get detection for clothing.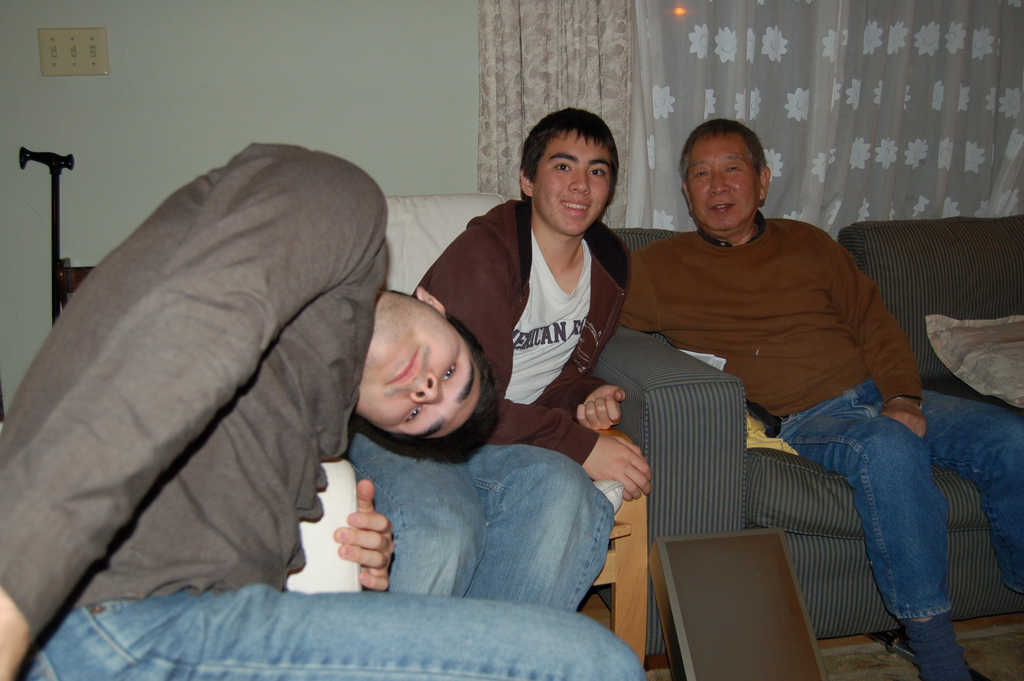
Detection: left=619, top=210, right=1023, bottom=622.
